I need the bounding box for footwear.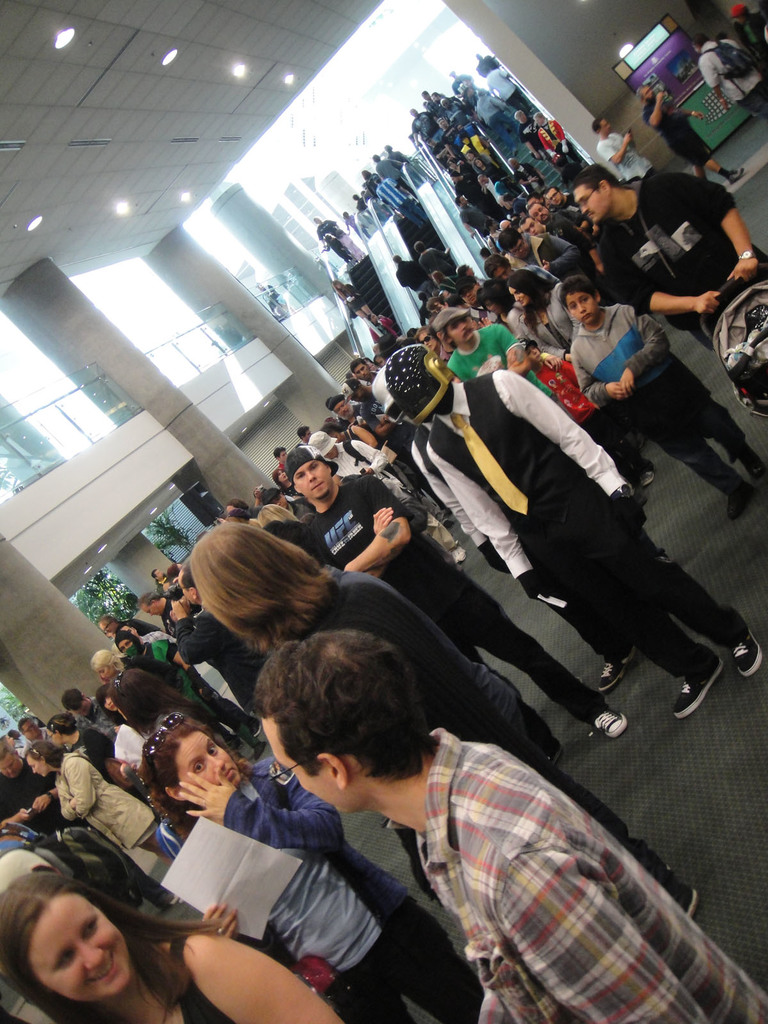
Here it is: [723,498,746,514].
